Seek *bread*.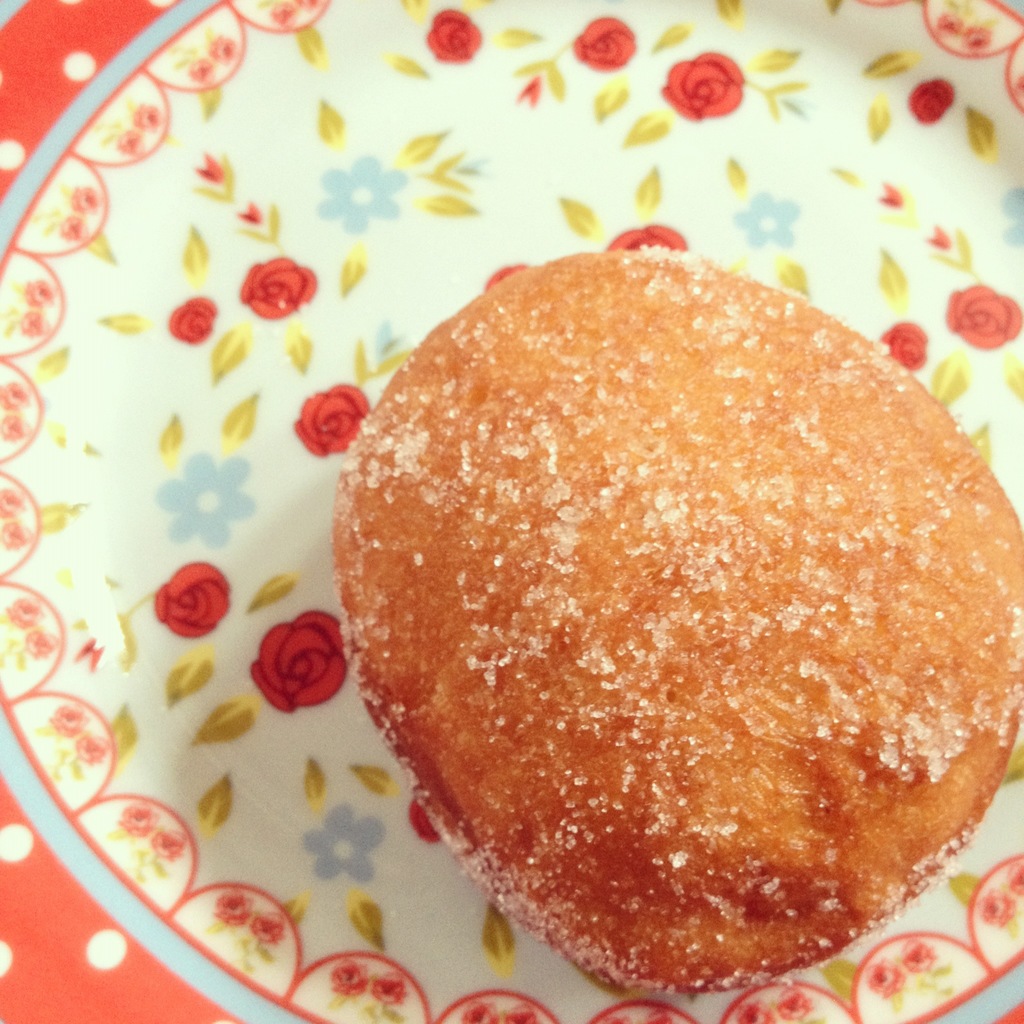
355/253/1014/973.
